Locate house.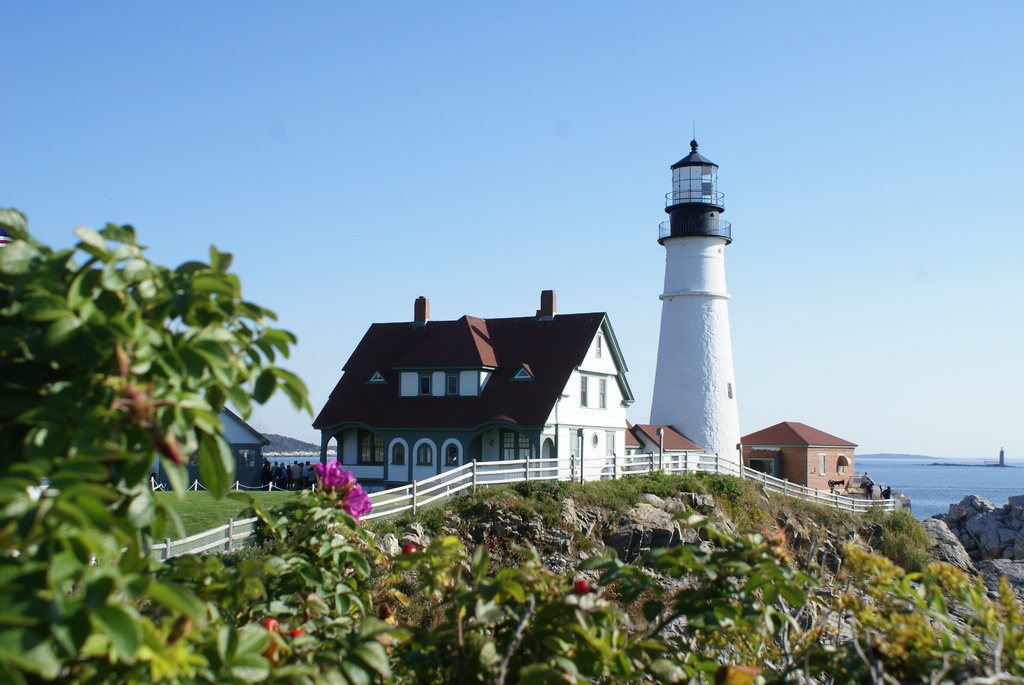
Bounding box: box=[313, 290, 635, 495].
